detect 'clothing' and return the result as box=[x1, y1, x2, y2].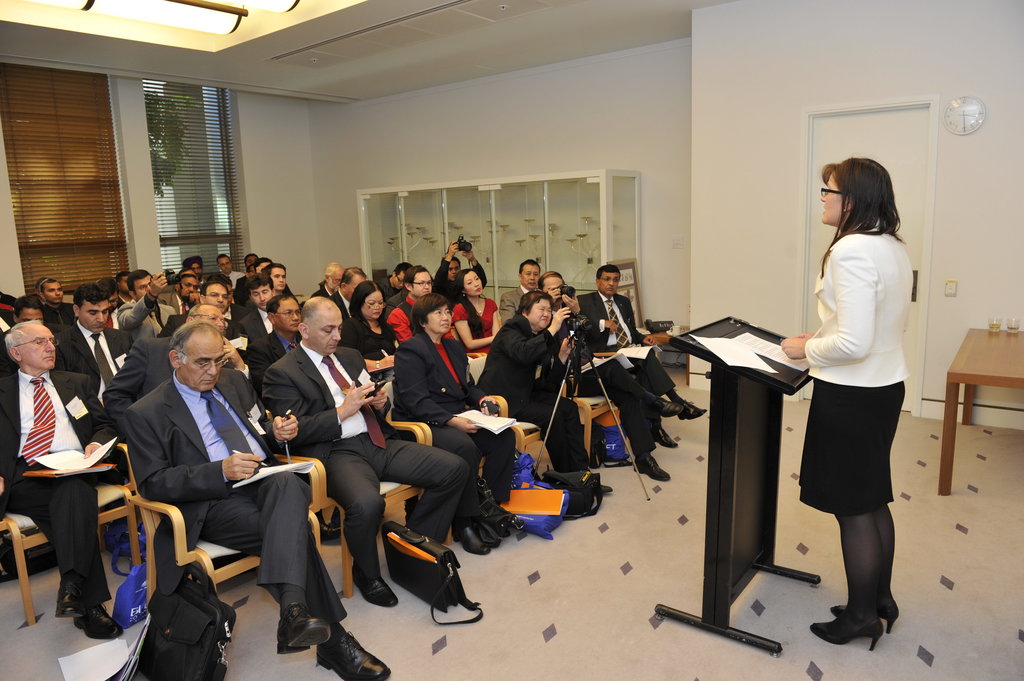
box=[391, 293, 422, 343].
